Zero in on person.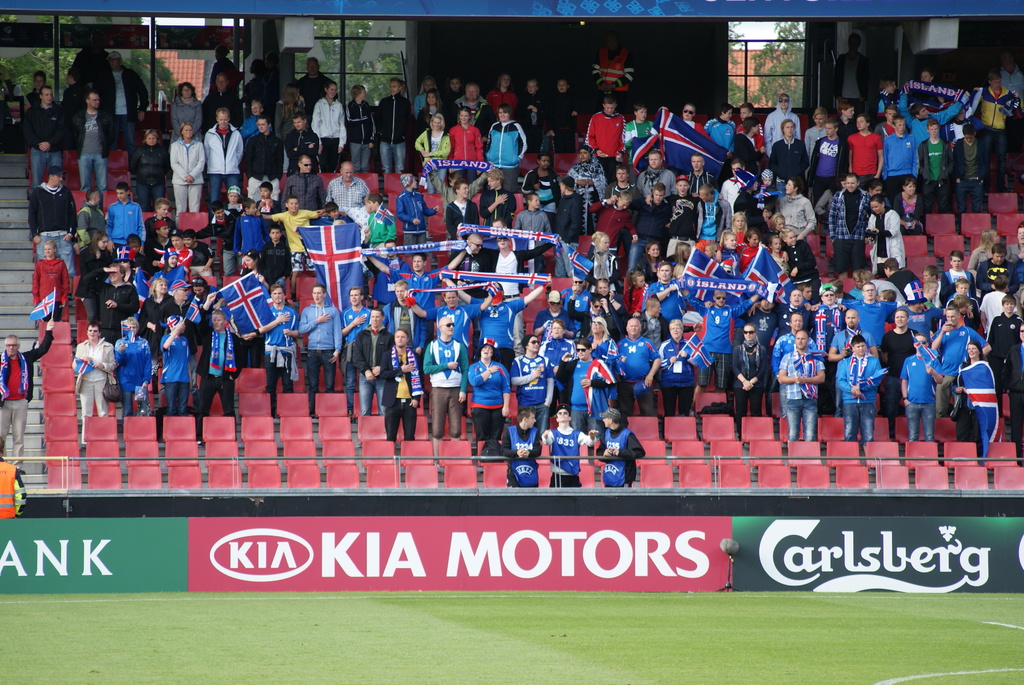
Zeroed in: pyautogui.locateOnScreen(992, 280, 1021, 319).
